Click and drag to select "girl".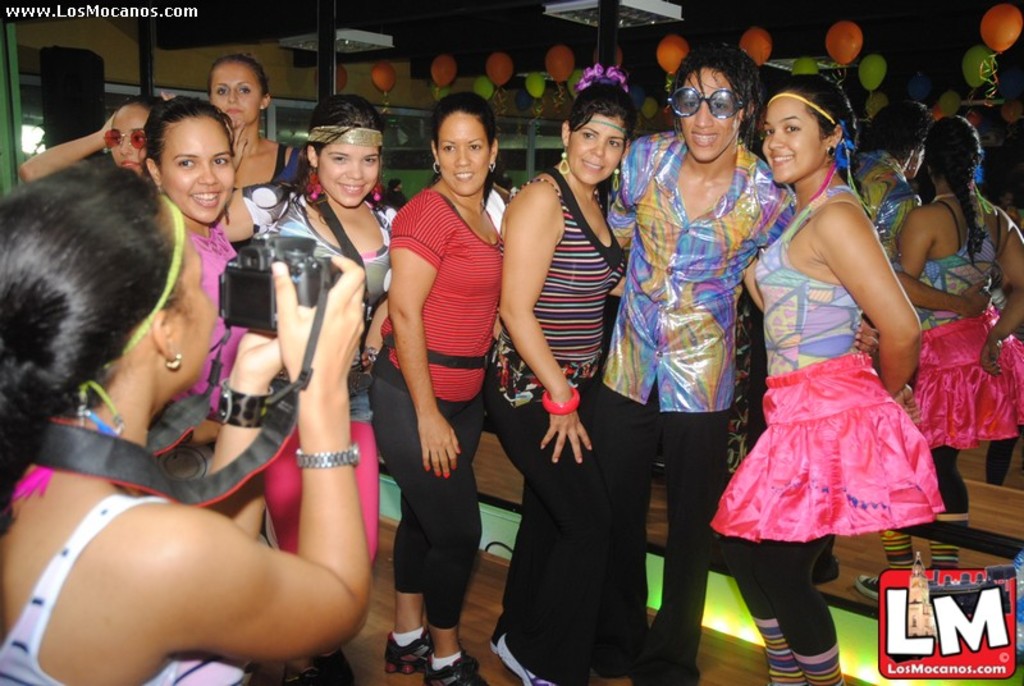
Selection: box(370, 93, 521, 685).
